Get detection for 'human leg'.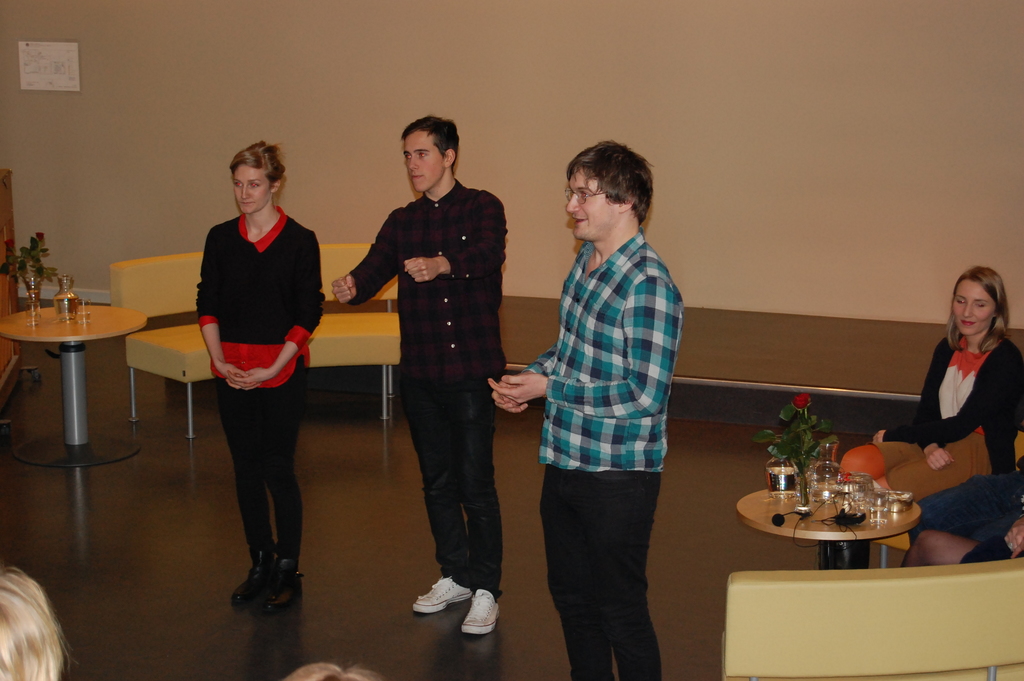
Detection: [451, 377, 501, 631].
